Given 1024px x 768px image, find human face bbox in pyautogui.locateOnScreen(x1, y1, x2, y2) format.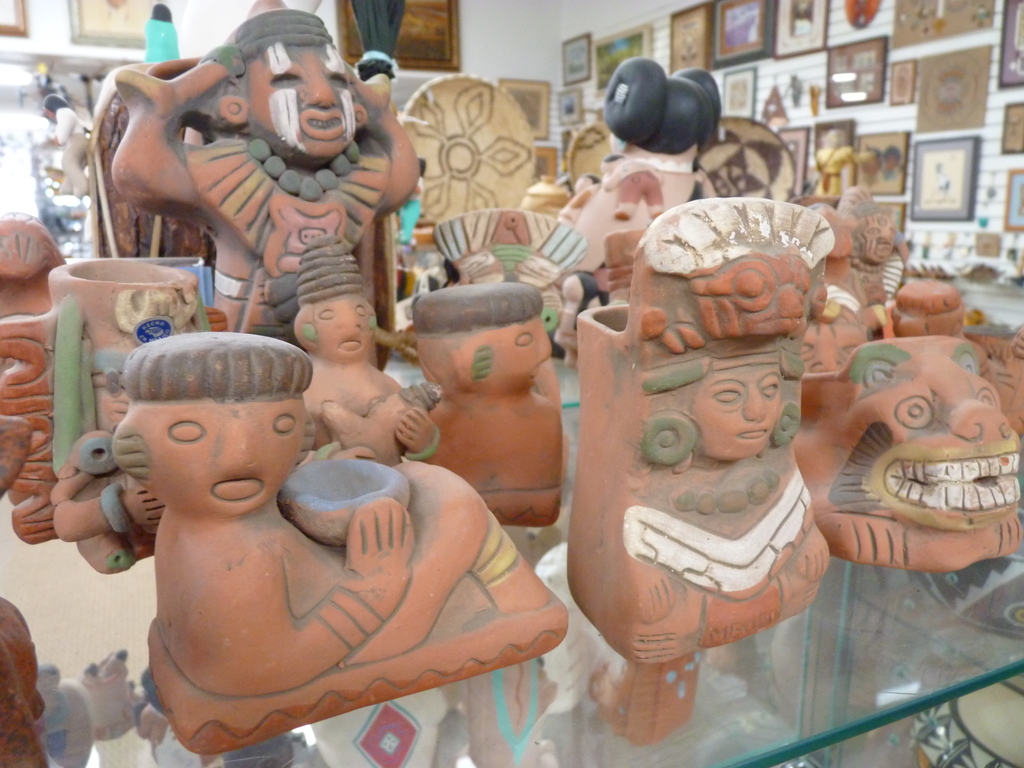
pyautogui.locateOnScreen(304, 294, 376, 361).
